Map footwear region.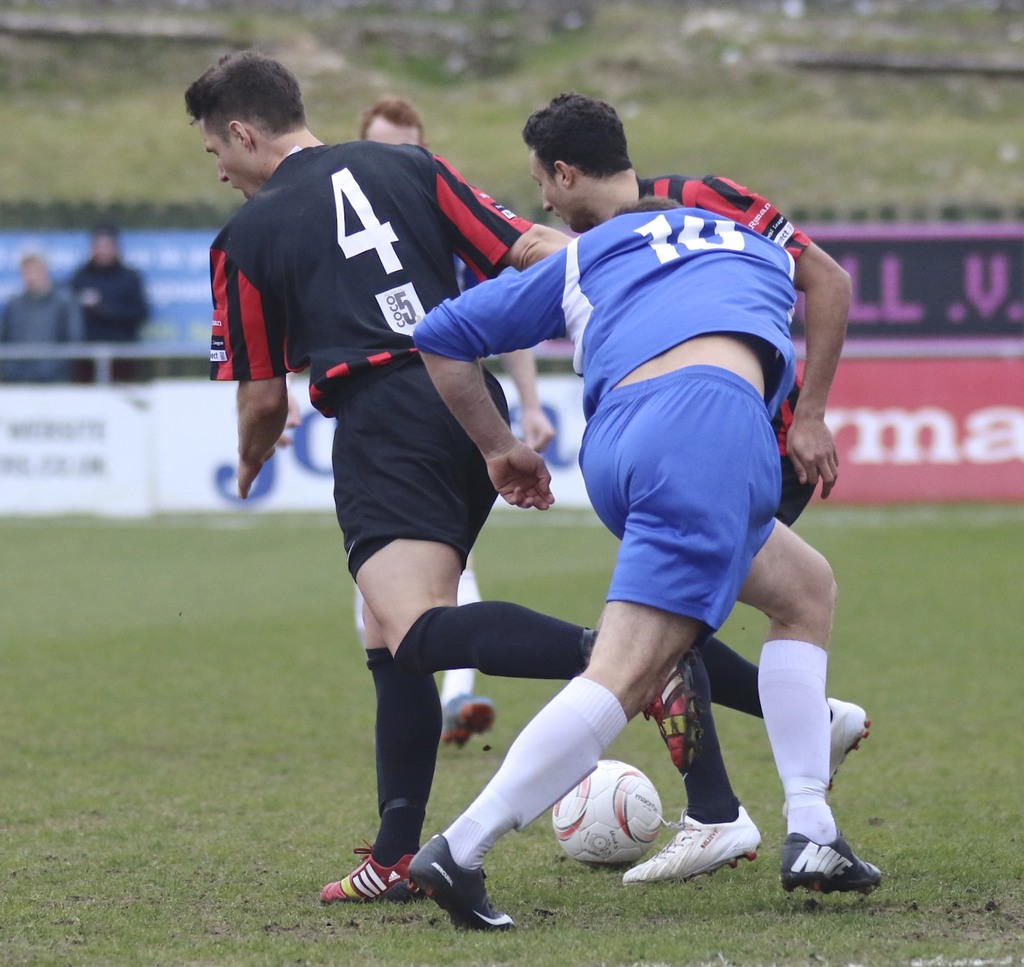
Mapped to (407,832,519,932).
